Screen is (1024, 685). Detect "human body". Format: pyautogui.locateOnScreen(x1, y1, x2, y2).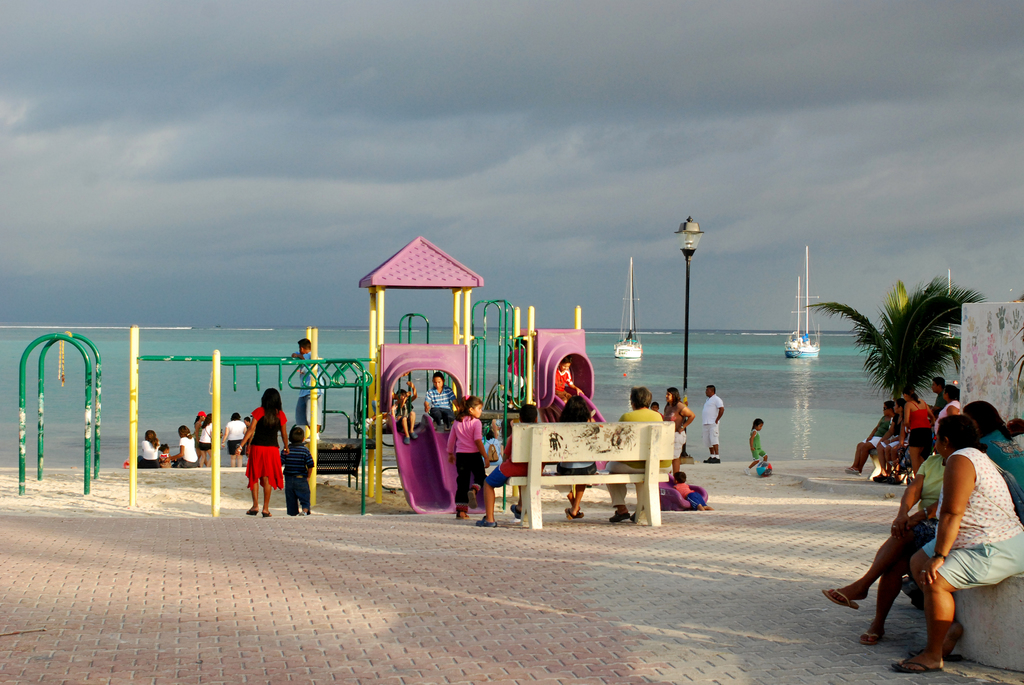
pyautogui.locateOnScreen(503, 348, 524, 408).
